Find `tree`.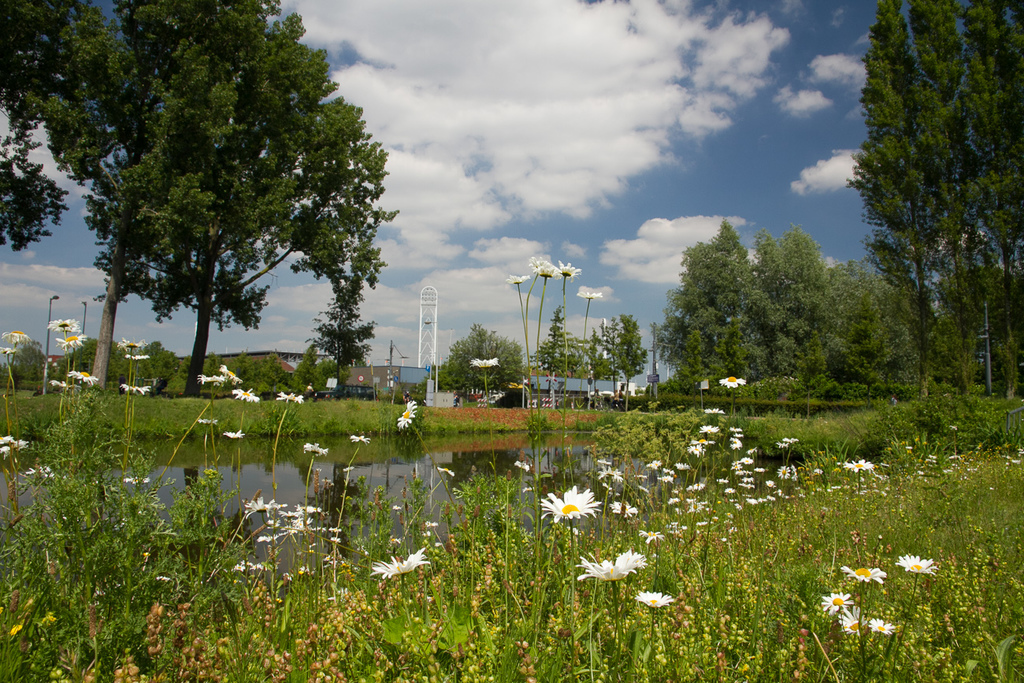
x1=0 y1=0 x2=155 y2=262.
